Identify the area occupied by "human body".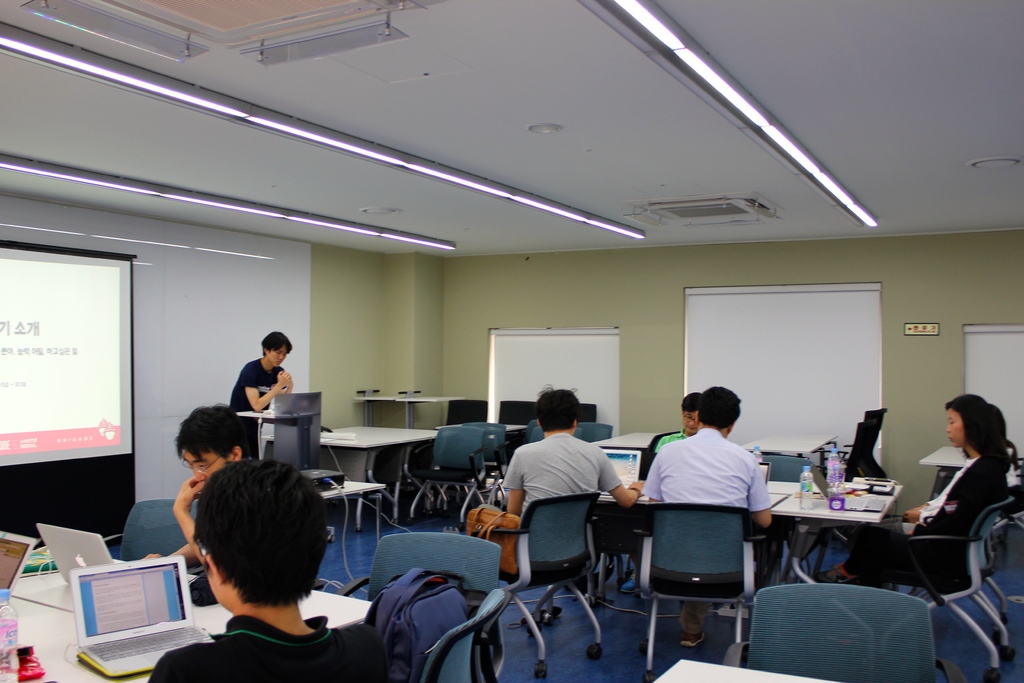
Area: left=640, top=388, right=703, bottom=482.
